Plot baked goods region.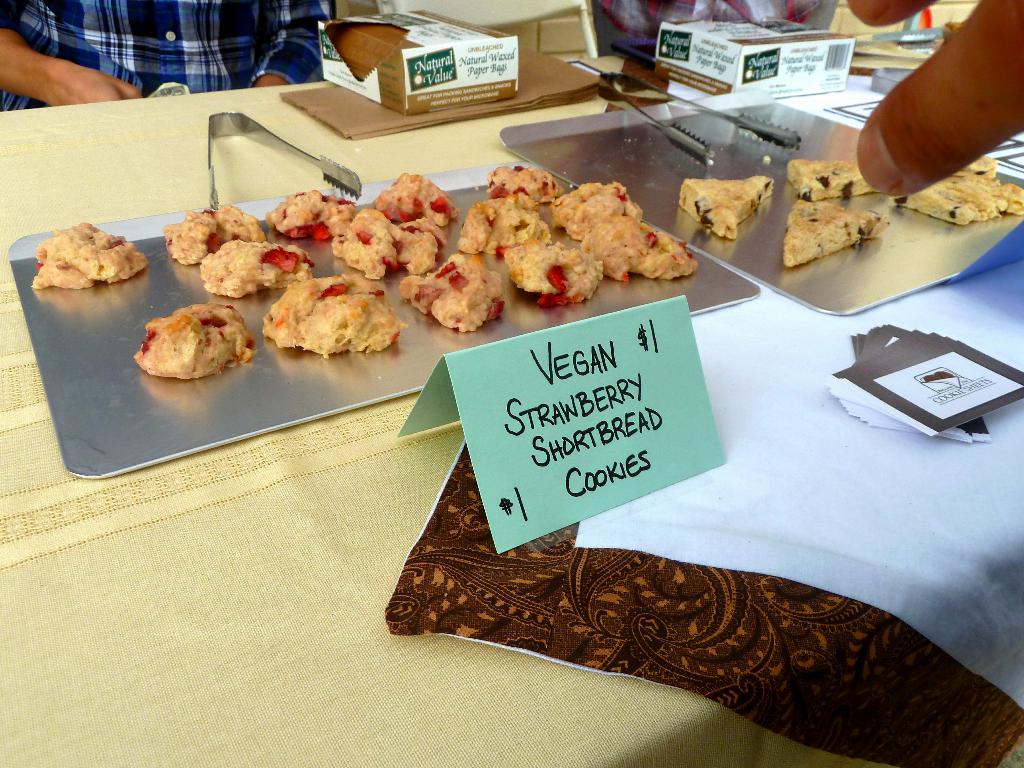
Plotted at 26,220,150,290.
